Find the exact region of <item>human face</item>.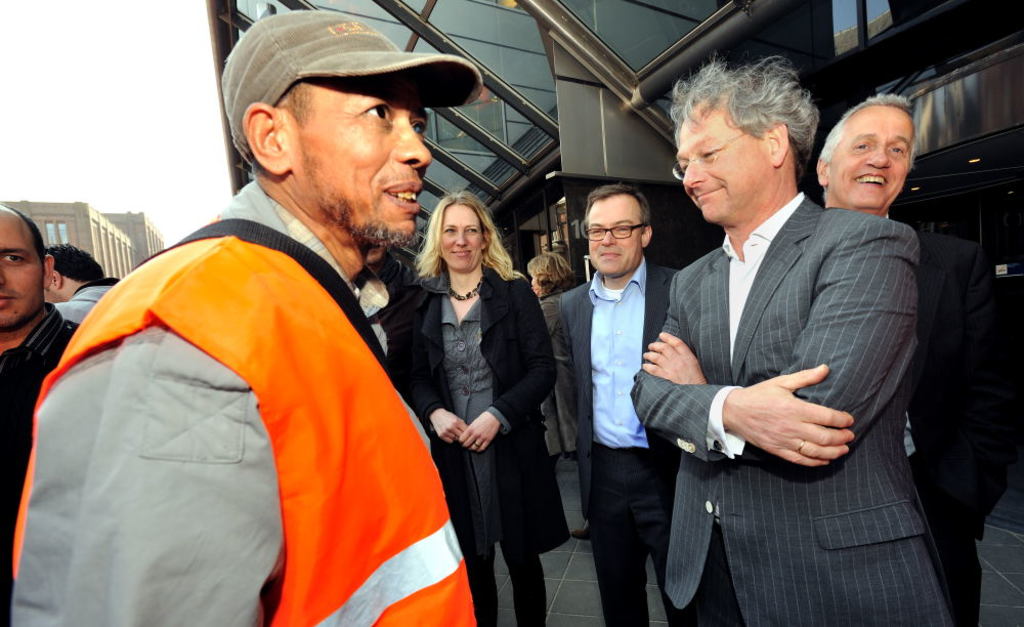
Exact region: [left=441, top=207, right=482, bottom=270].
